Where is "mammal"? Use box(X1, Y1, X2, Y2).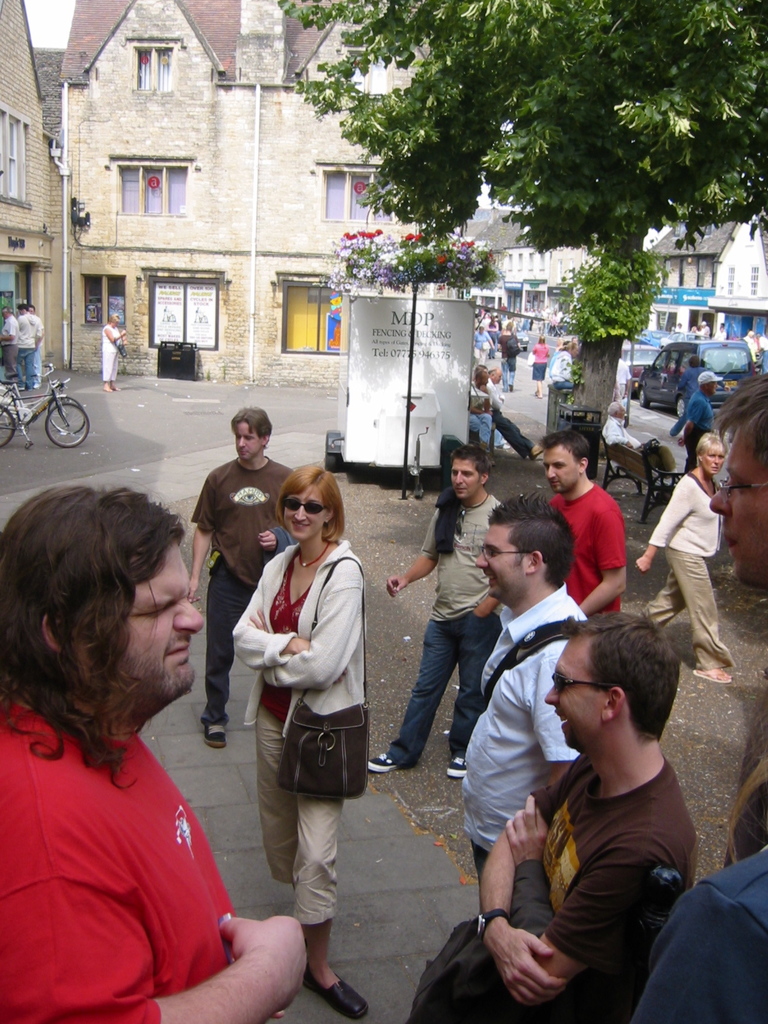
box(708, 368, 767, 867).
